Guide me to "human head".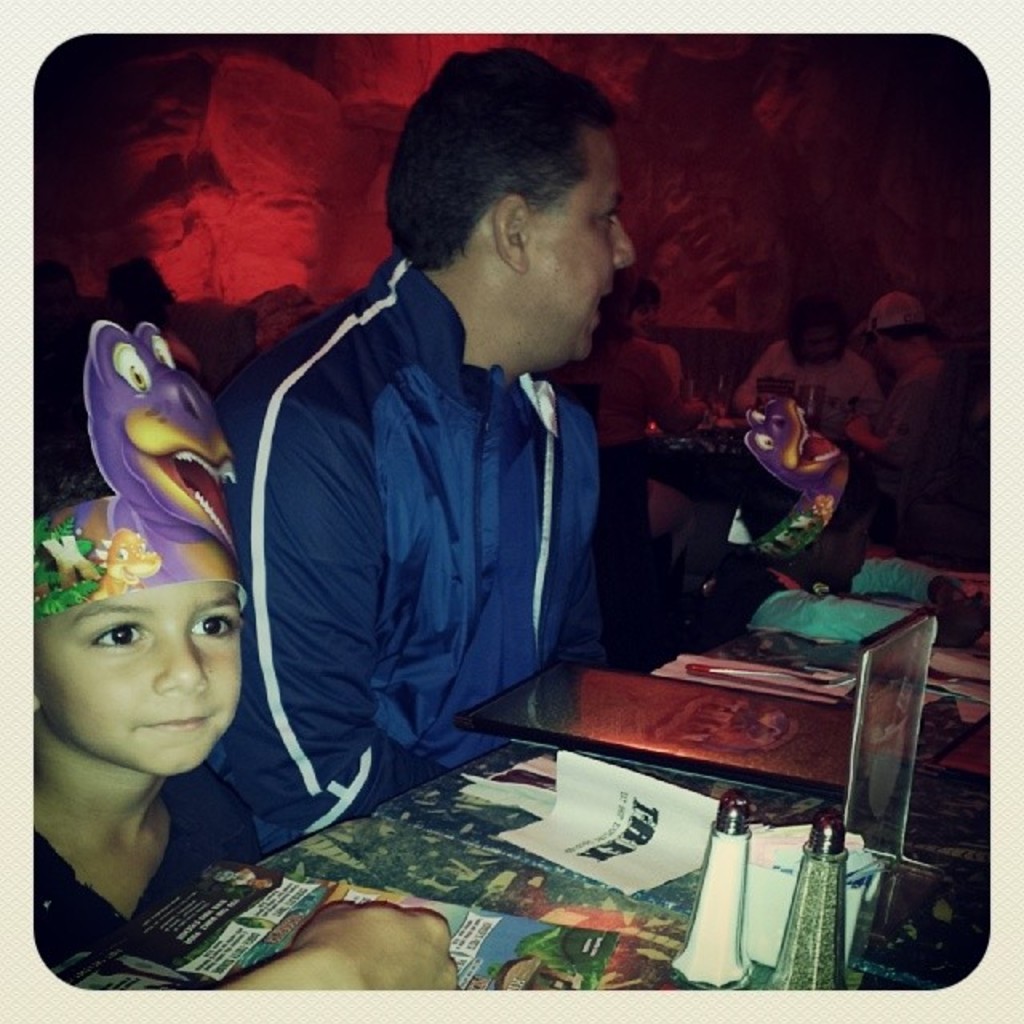
Guidance: bbox=(373, 59, 659, 360).
